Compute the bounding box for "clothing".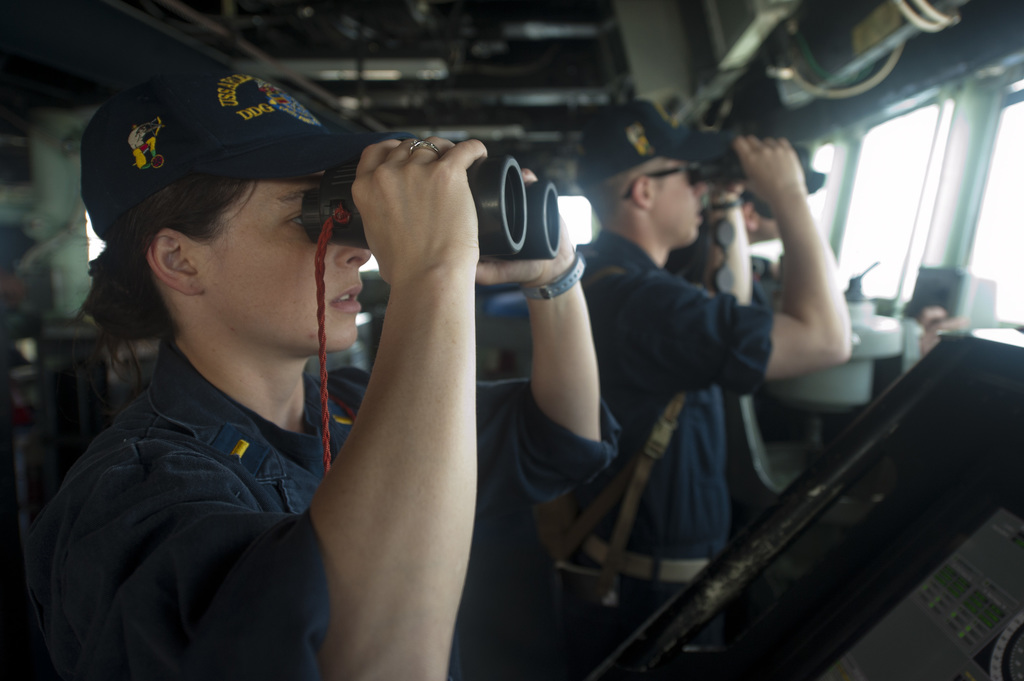
locate(569, 230, 770, 676).
